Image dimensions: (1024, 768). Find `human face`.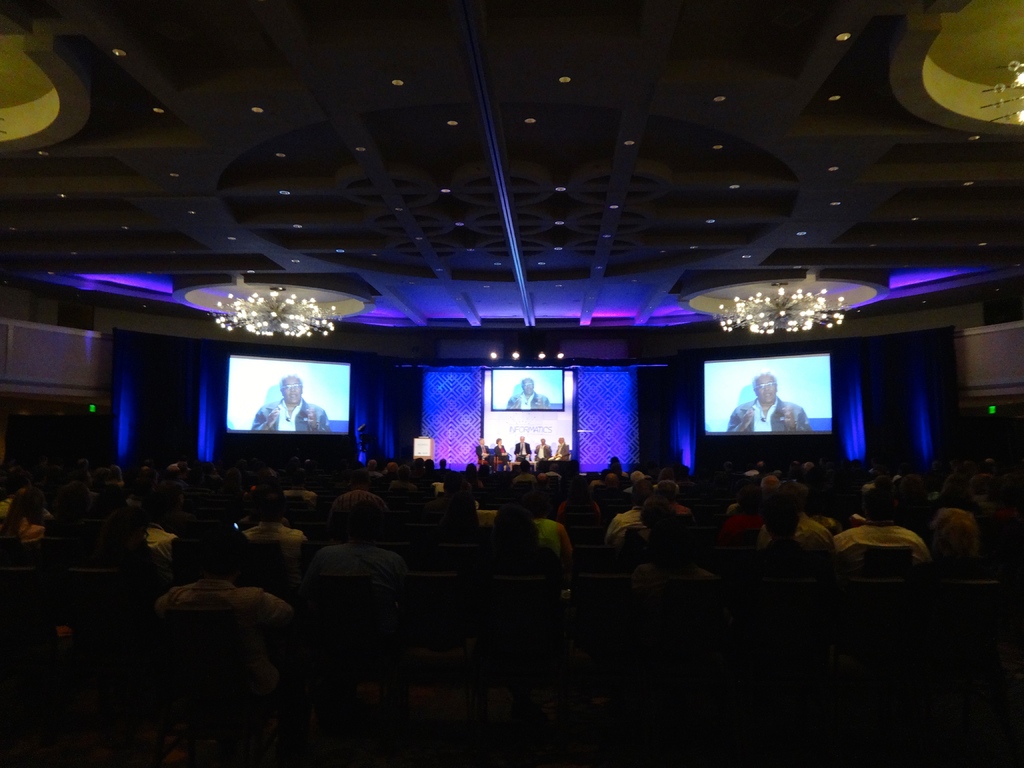
region(521, 378, 535, 394).
